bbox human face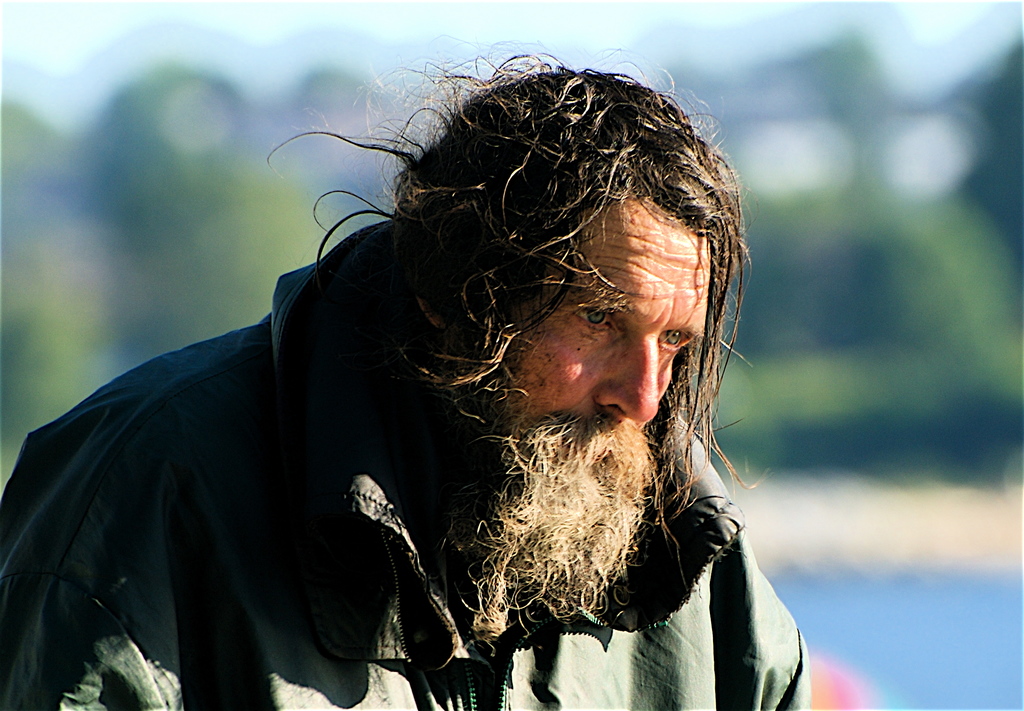
(left=494, top=193, right=708, bottom=427)
